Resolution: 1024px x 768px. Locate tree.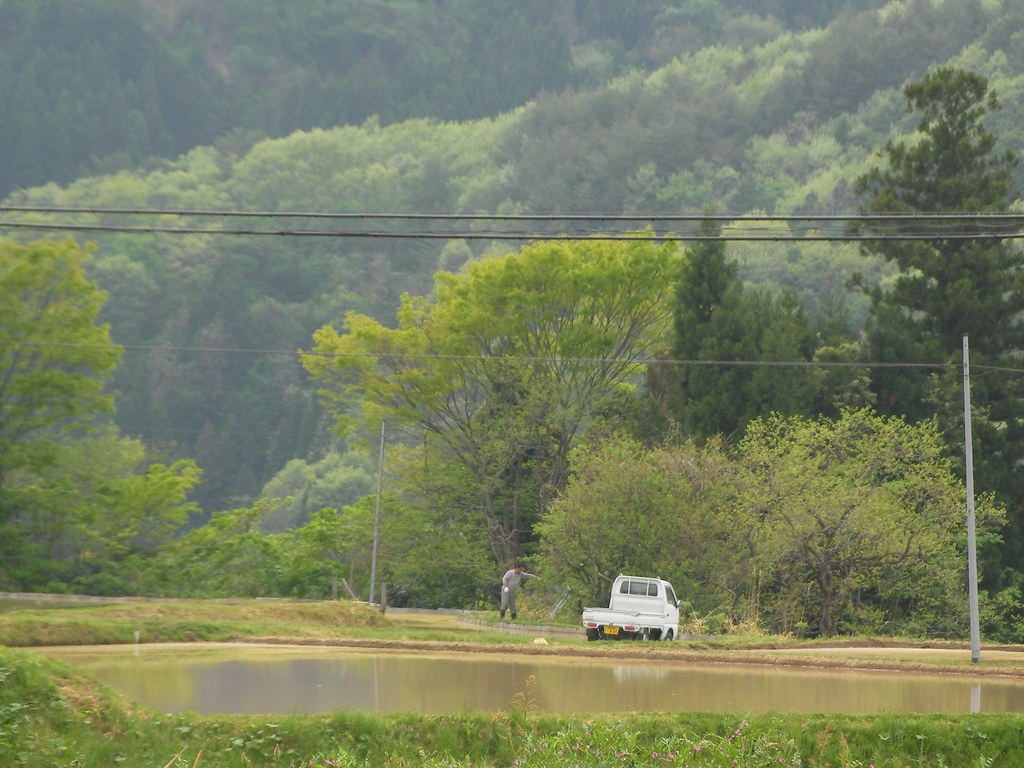
bbox(317, 241, 683, 621).
